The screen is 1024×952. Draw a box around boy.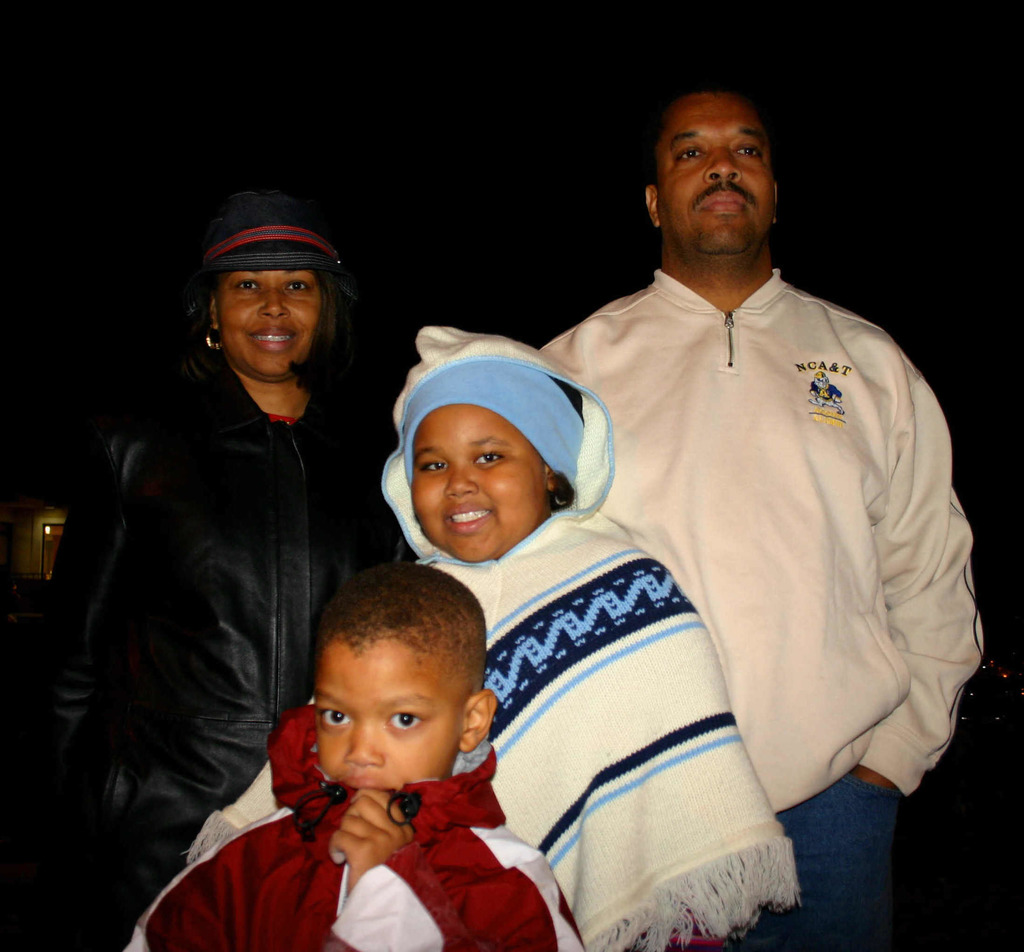
bbox=[209, 543, 583, 939].
